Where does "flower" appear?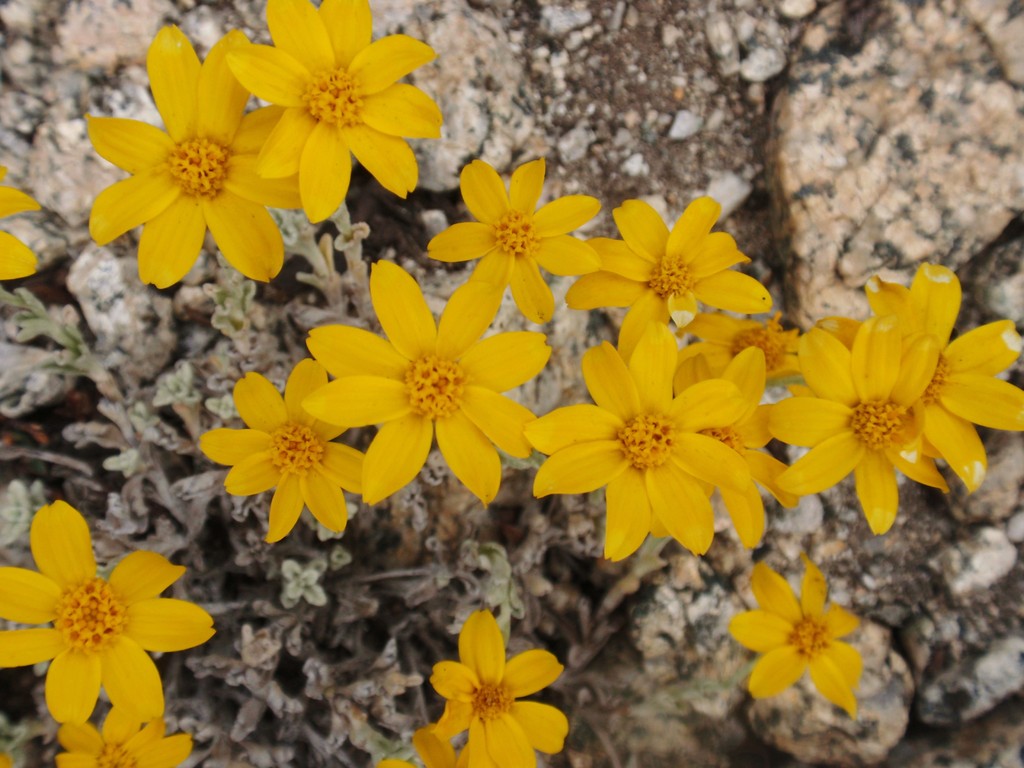
Appears at [x1=566, y1=193, x2=783, y2=363].
